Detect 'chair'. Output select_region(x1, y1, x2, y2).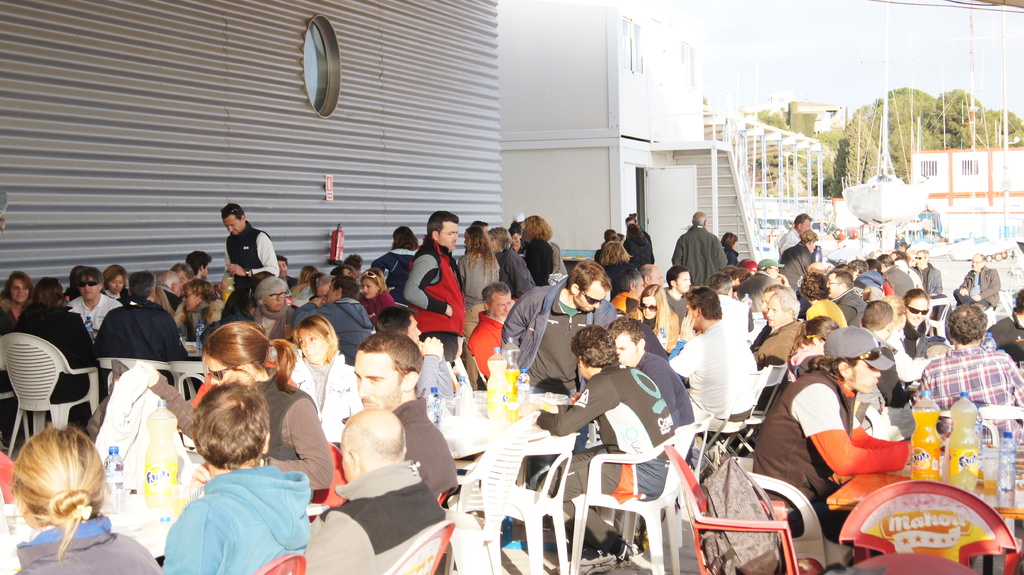
select_region(445, 413, 543, 574).
